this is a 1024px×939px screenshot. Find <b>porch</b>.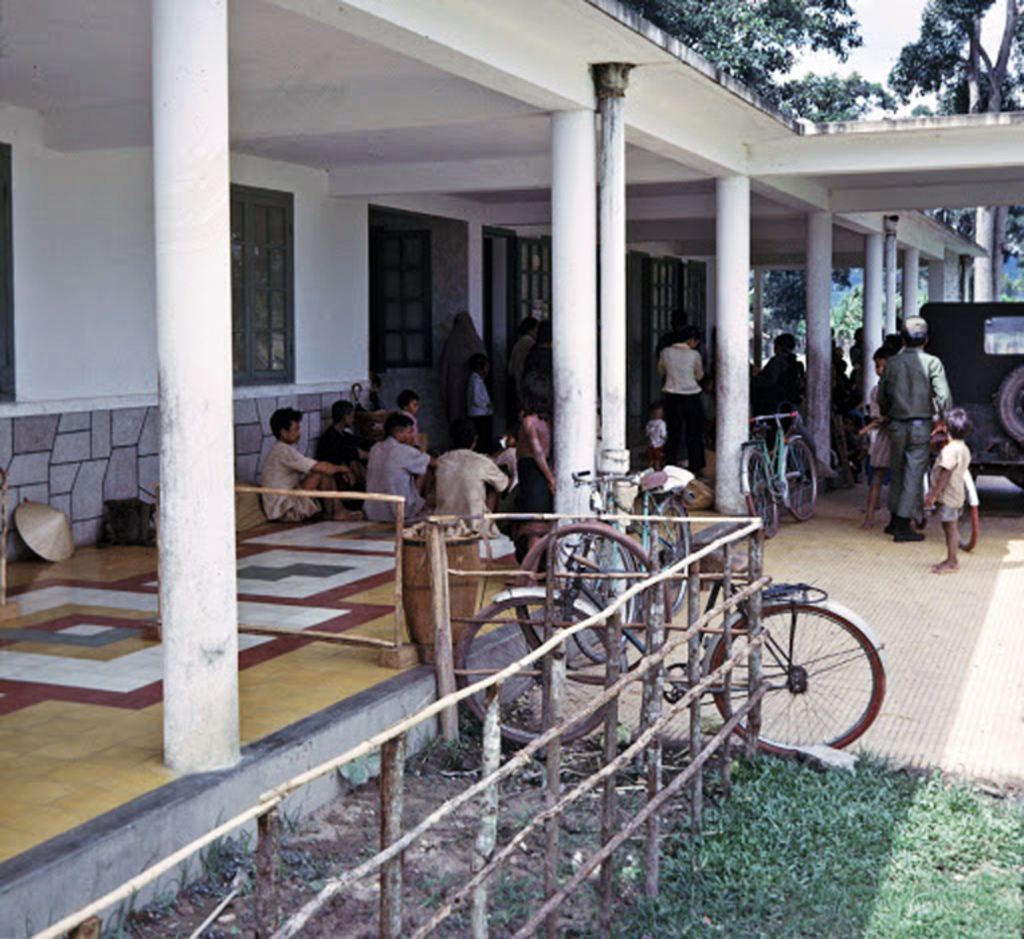
Bounding box: 0:457:852:924.
